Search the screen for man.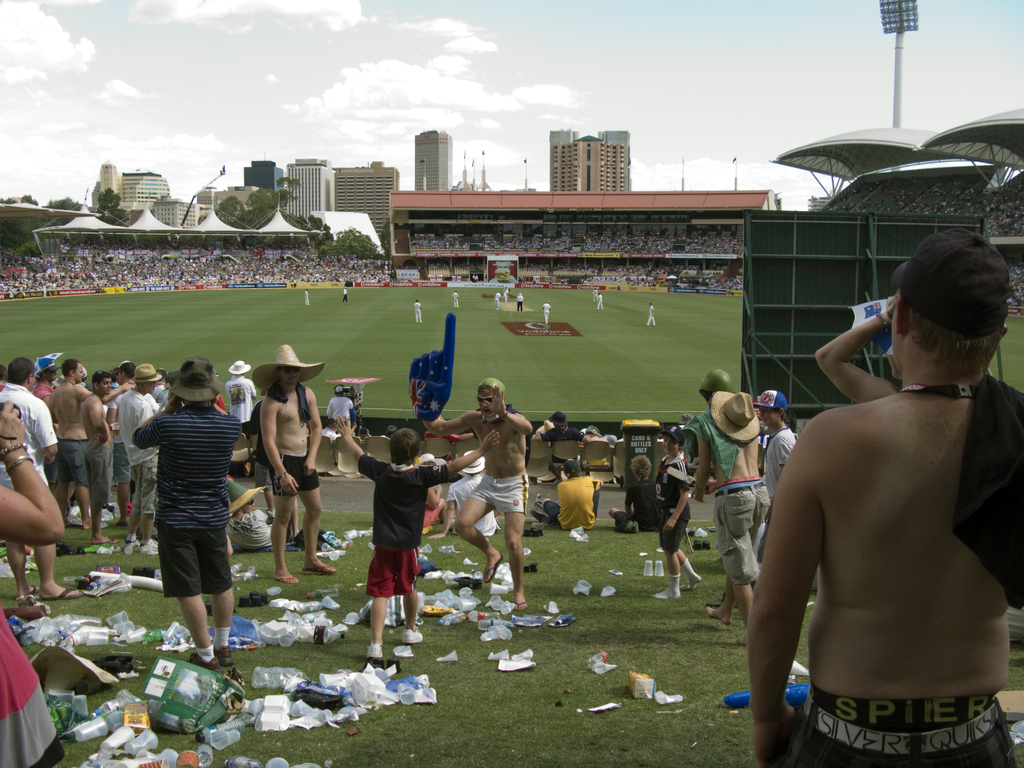
Found at l=600, t=292, r=604, b=312.
